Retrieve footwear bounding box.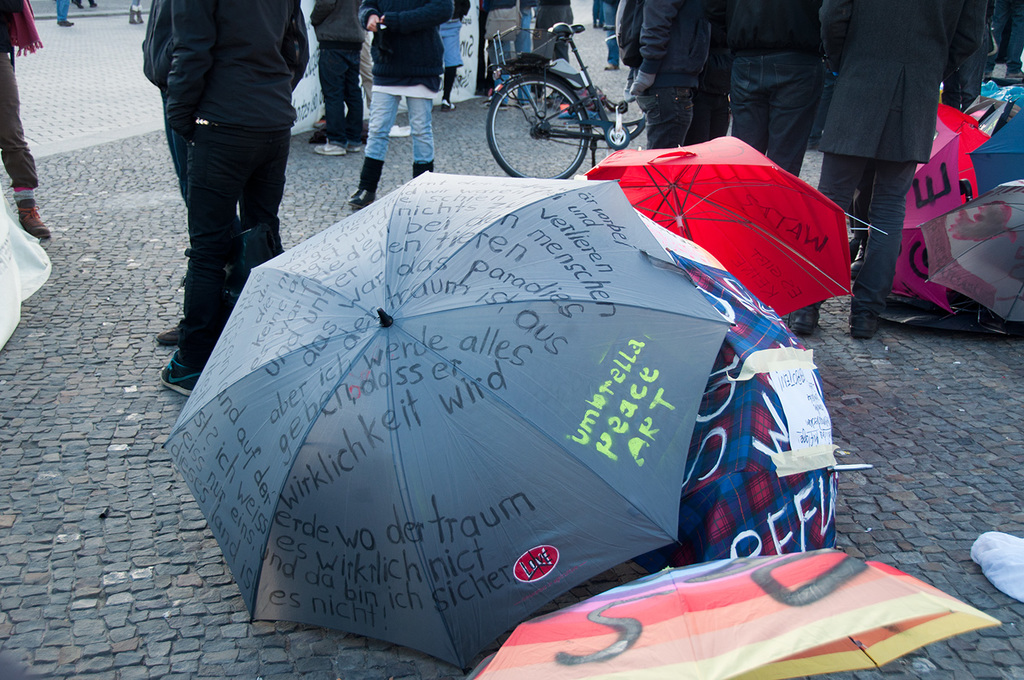
Bounding box: box=[137, 7, 146, 23].
